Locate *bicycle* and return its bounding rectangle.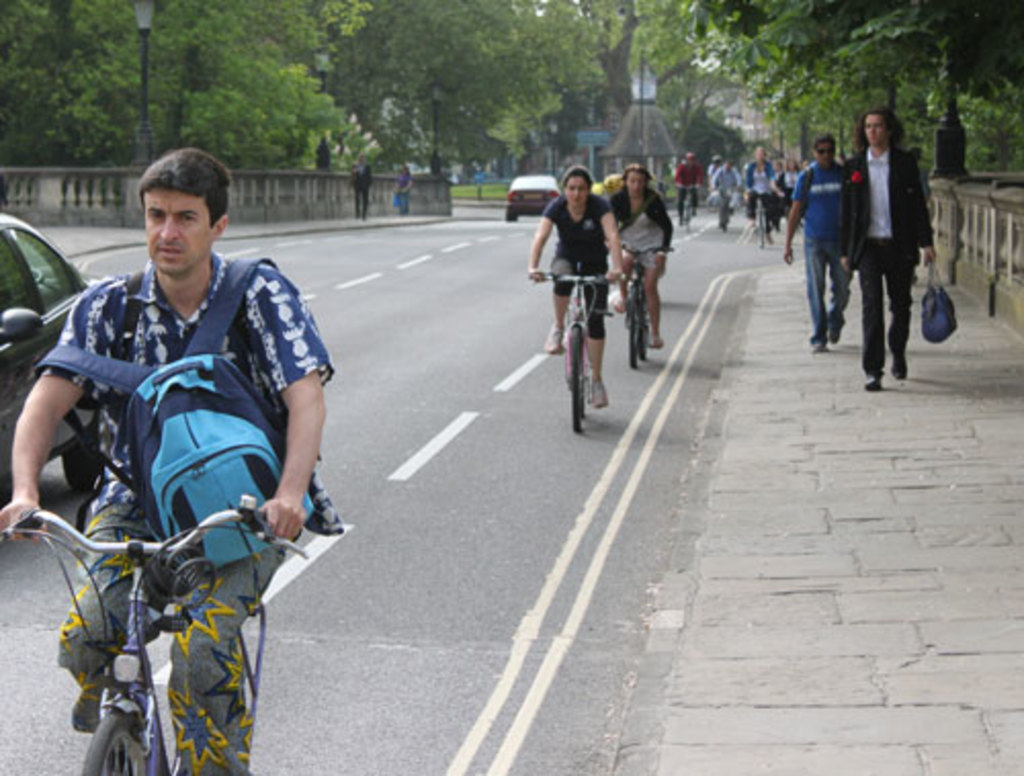
BBox(680, 186, 694, 233).
